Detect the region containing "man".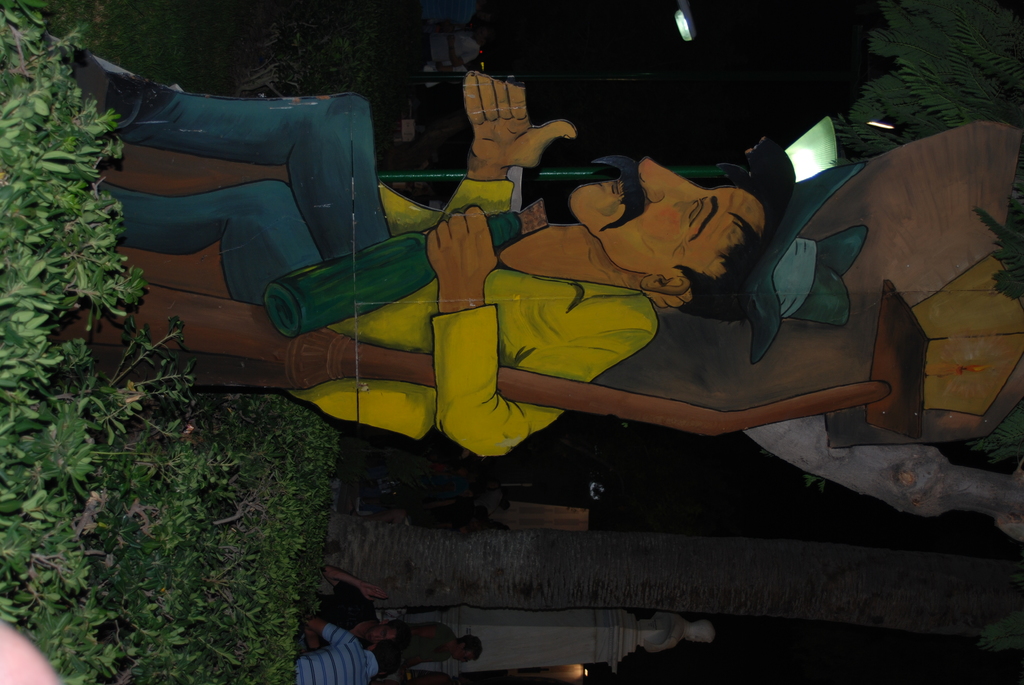
<region>42, 52, 868, 459</region>.
